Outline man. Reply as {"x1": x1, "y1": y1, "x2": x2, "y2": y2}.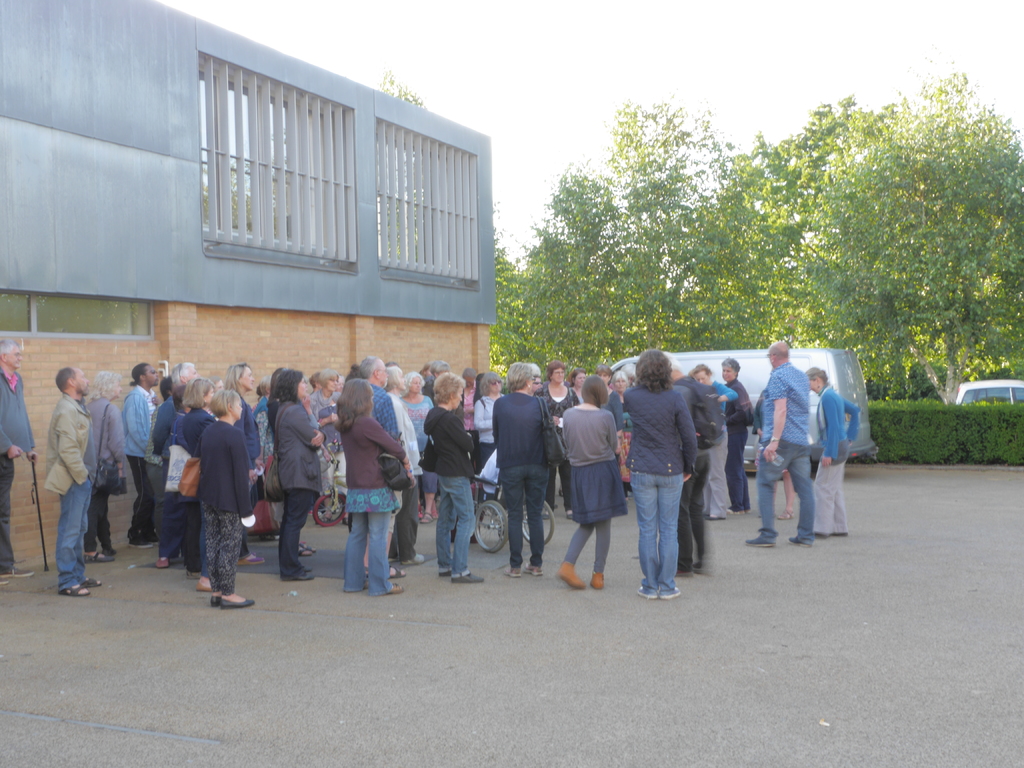
{"x1": 122, "y1": 362, "x2": 159, "y2": 551}.
